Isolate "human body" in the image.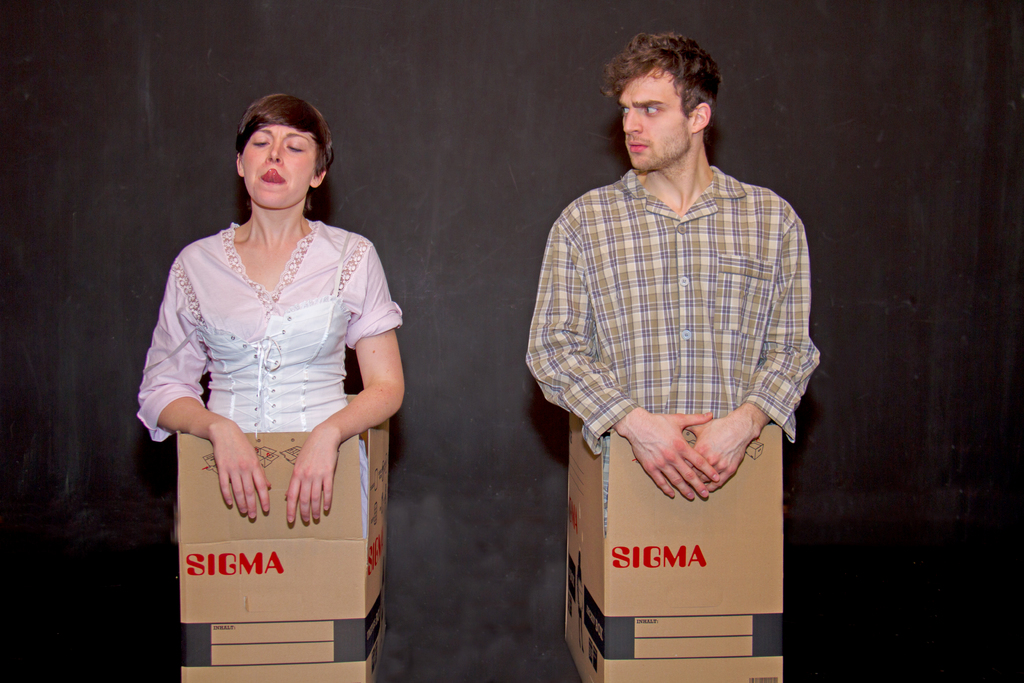
Isolated region: 135/94/404/536.
